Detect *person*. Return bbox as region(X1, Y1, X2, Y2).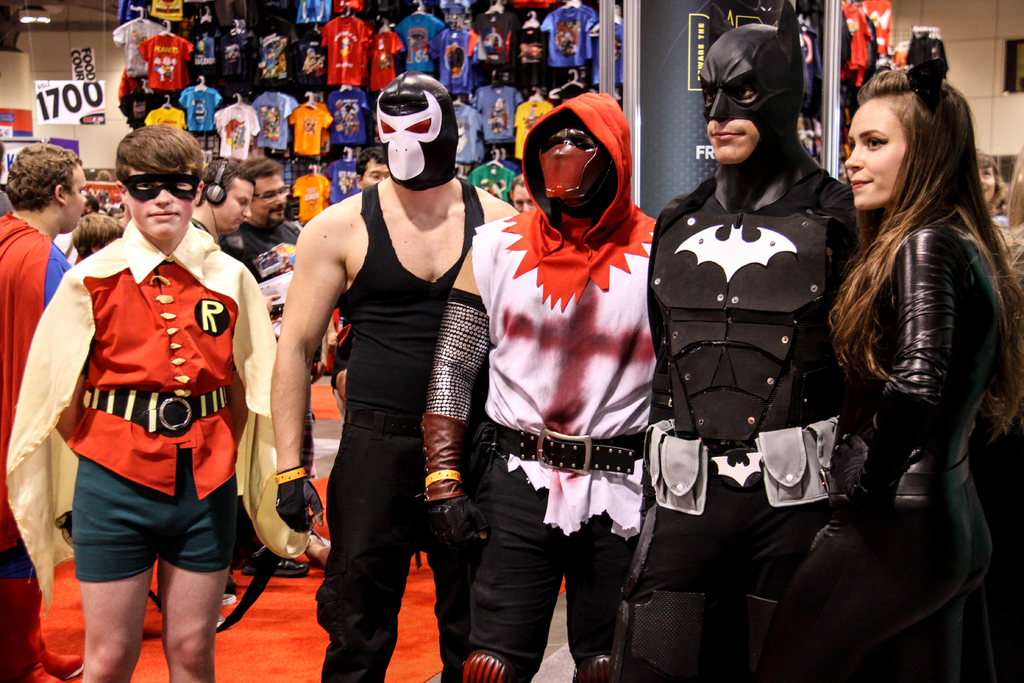
region(510, 173, 535, 215).
